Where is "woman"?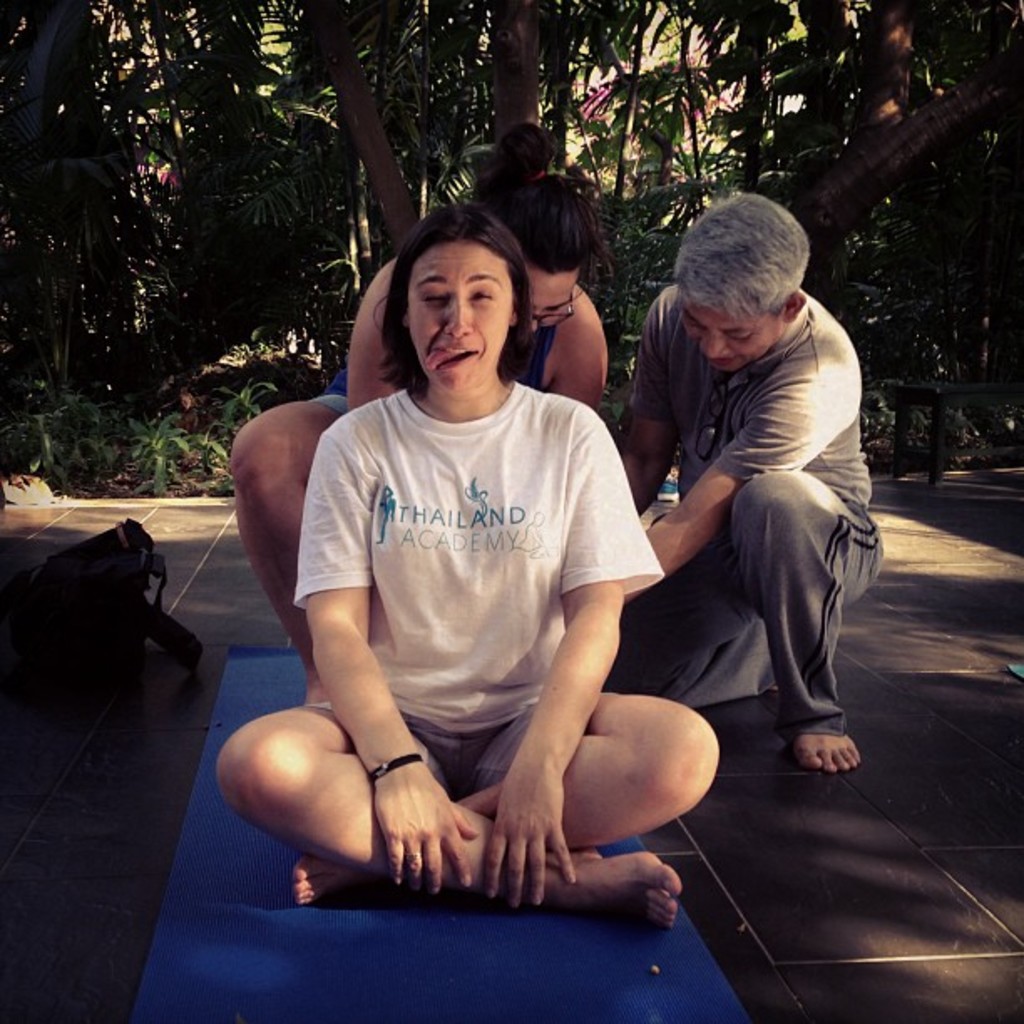
Rect(218, 201, 719, 937).
